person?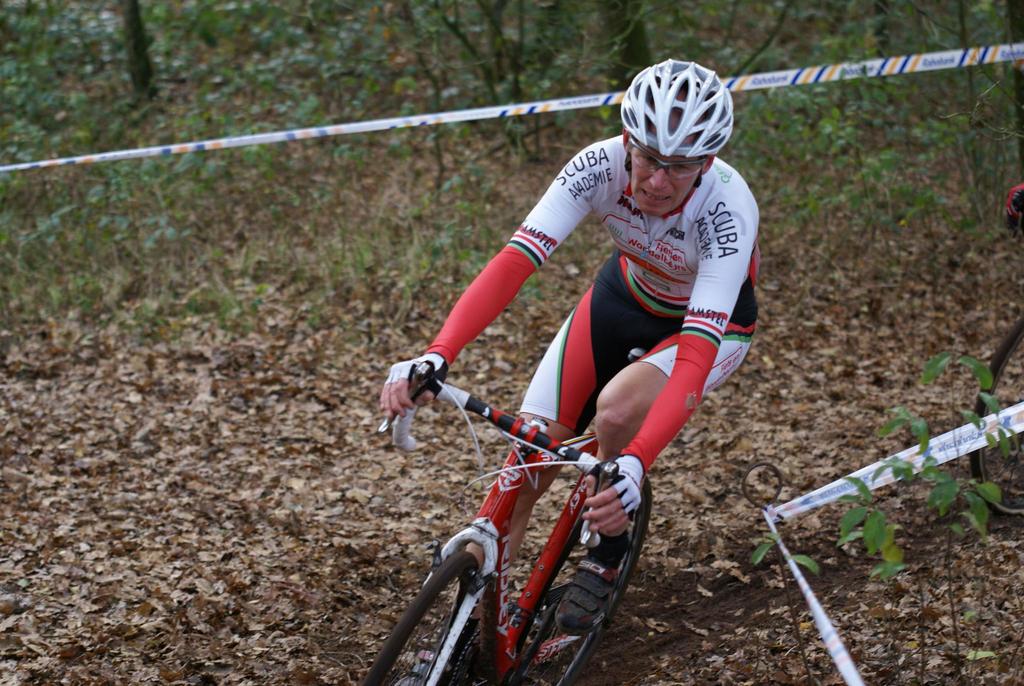
select_region(384, 57, 756, 657)
